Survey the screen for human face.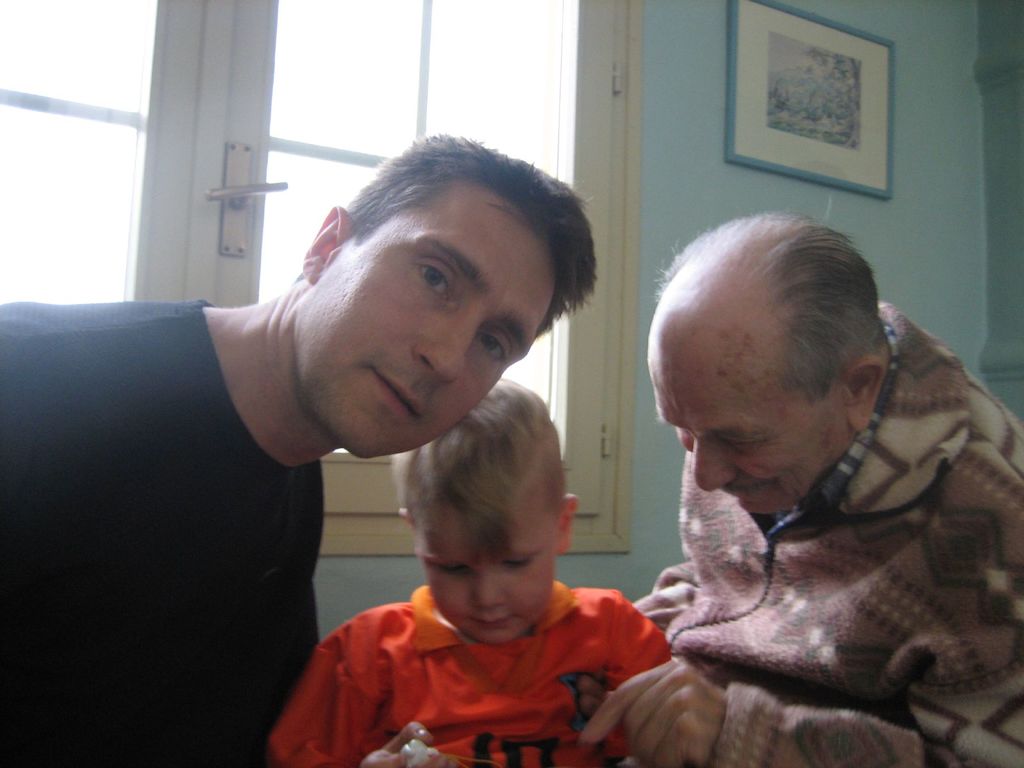
Survey found: [left=648, top=332, right=840, bottom=525].
